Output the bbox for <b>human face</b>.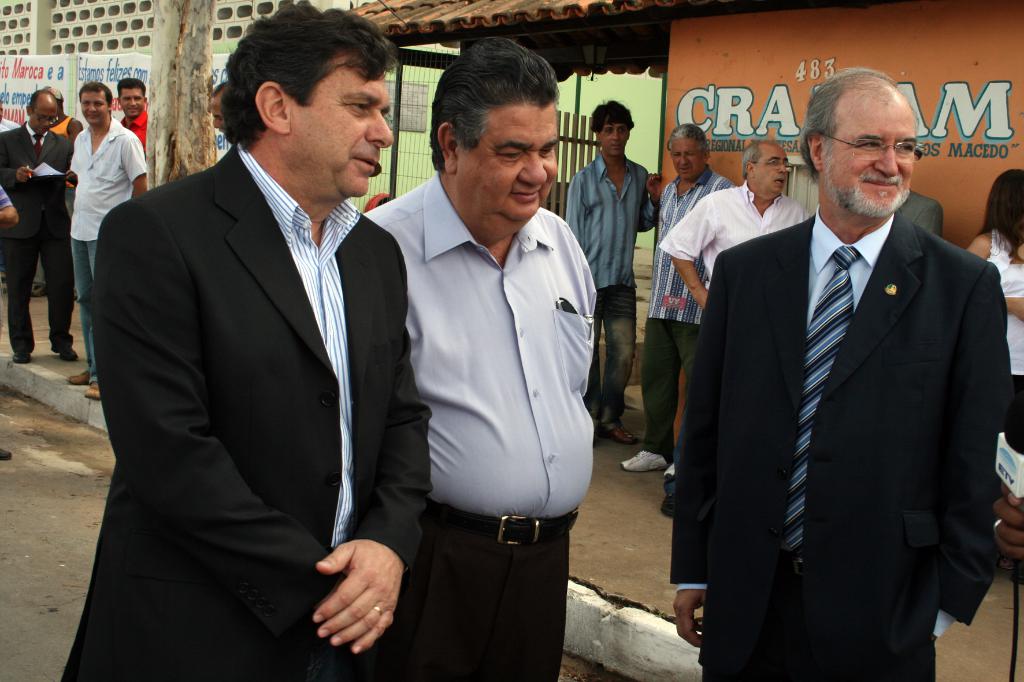
290, 45, 395, 197.
